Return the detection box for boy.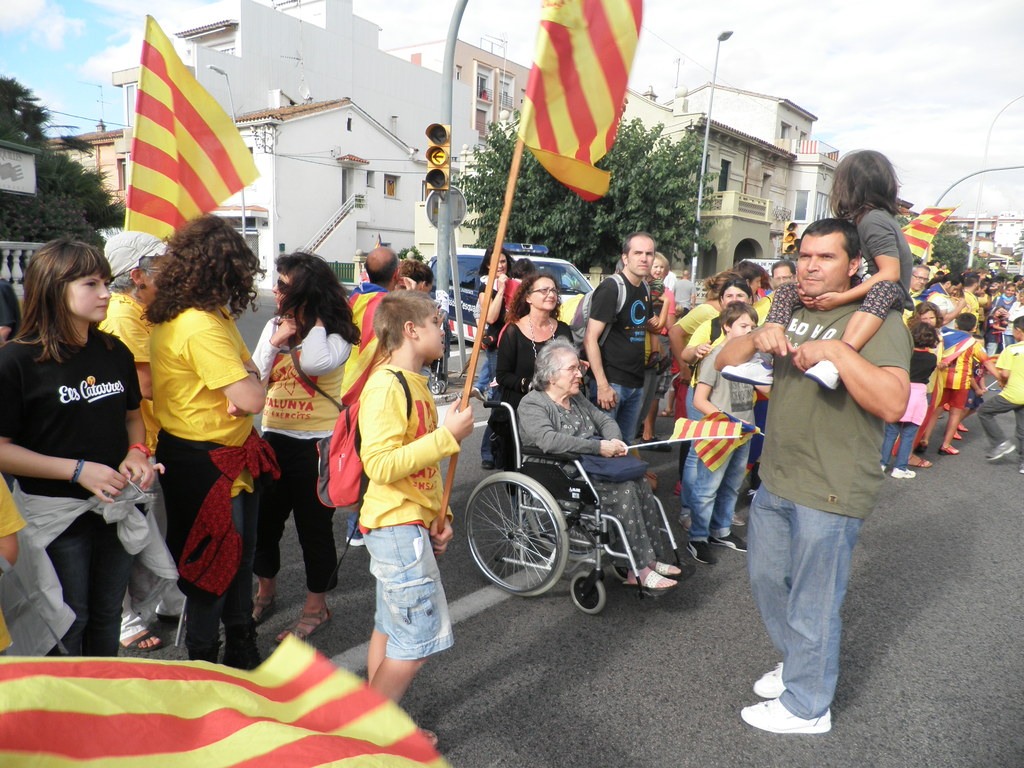
[317, 278, 465, 701].
